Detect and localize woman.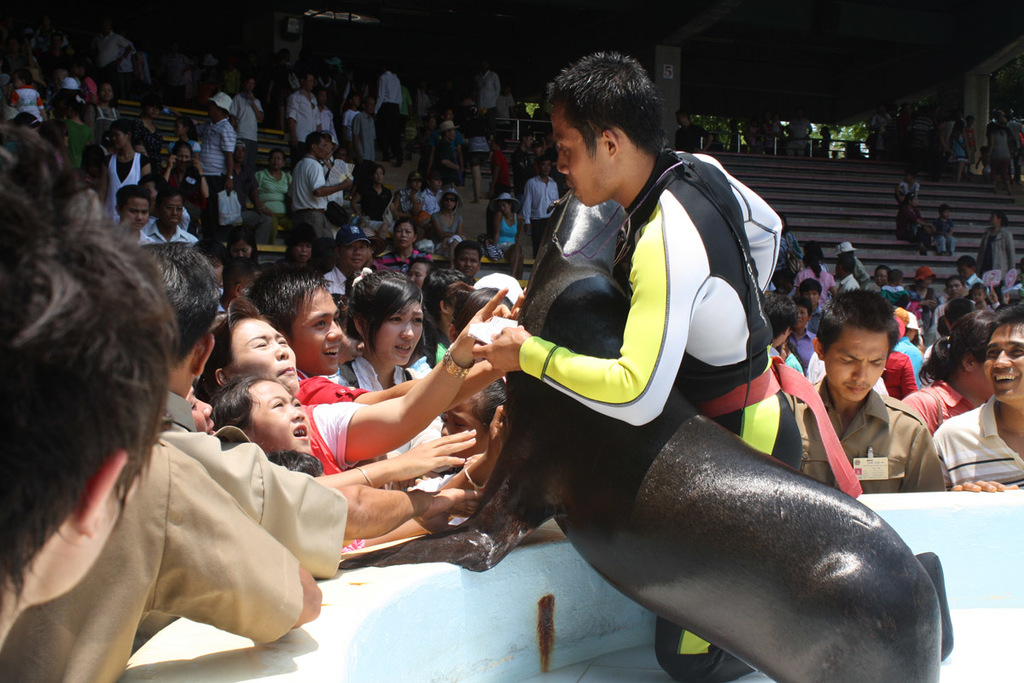
Localized at [left=98, top=117, right=152, bottom=225].
